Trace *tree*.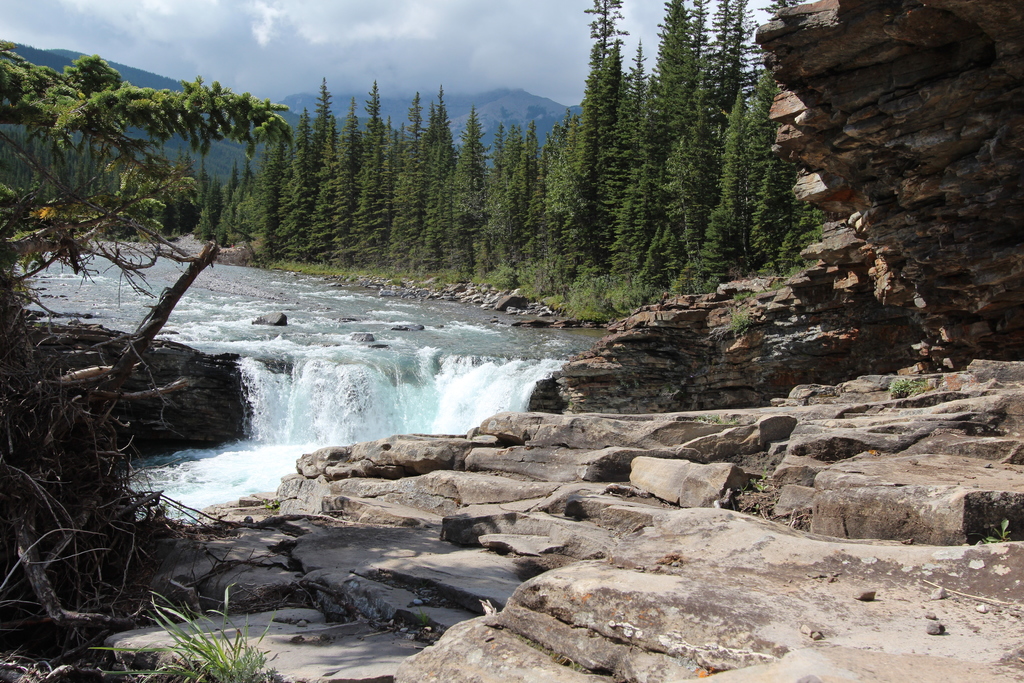
Traced to 307,74,342,274.
